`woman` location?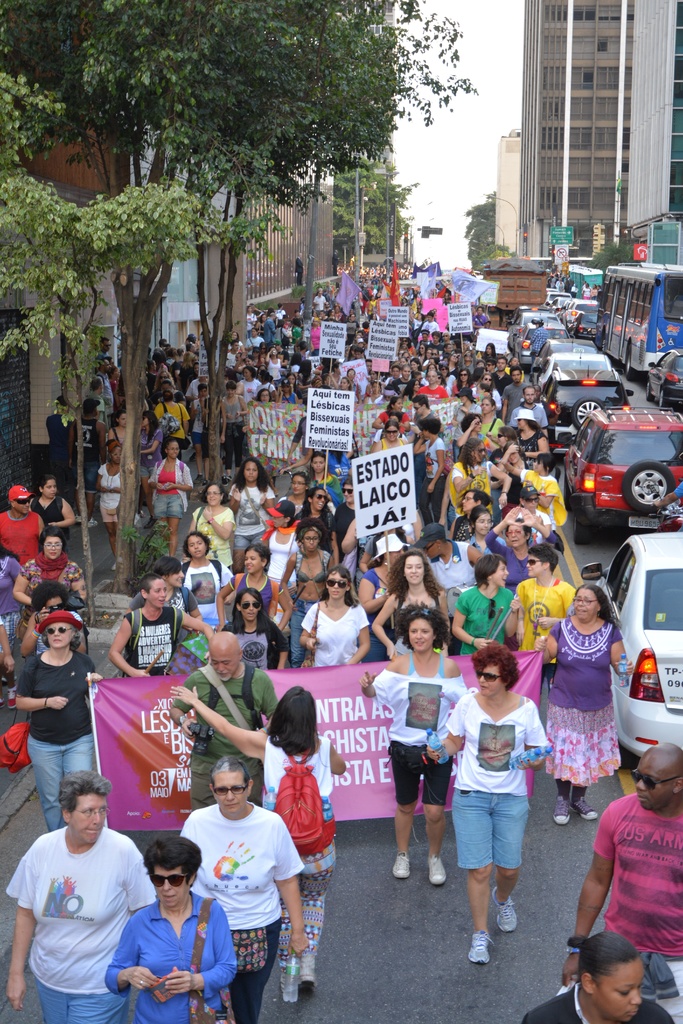
[left=459, top=410, right=497, bottom=448]
